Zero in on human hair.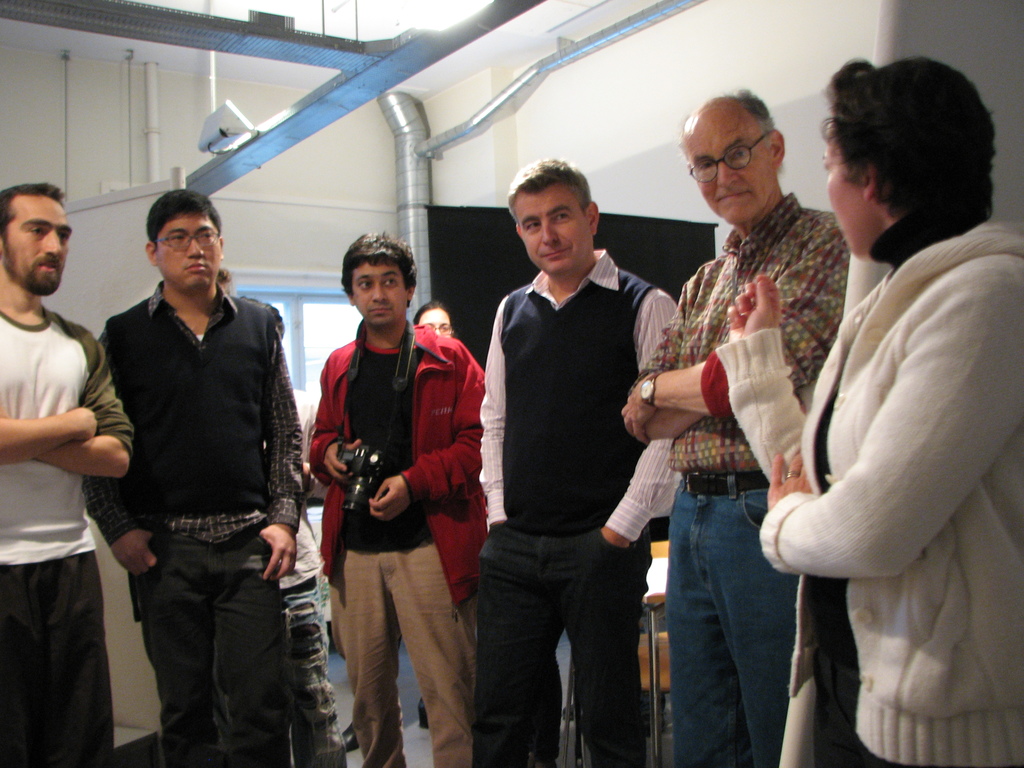
Zeroed in: region(823, 52, 1000, 257).
